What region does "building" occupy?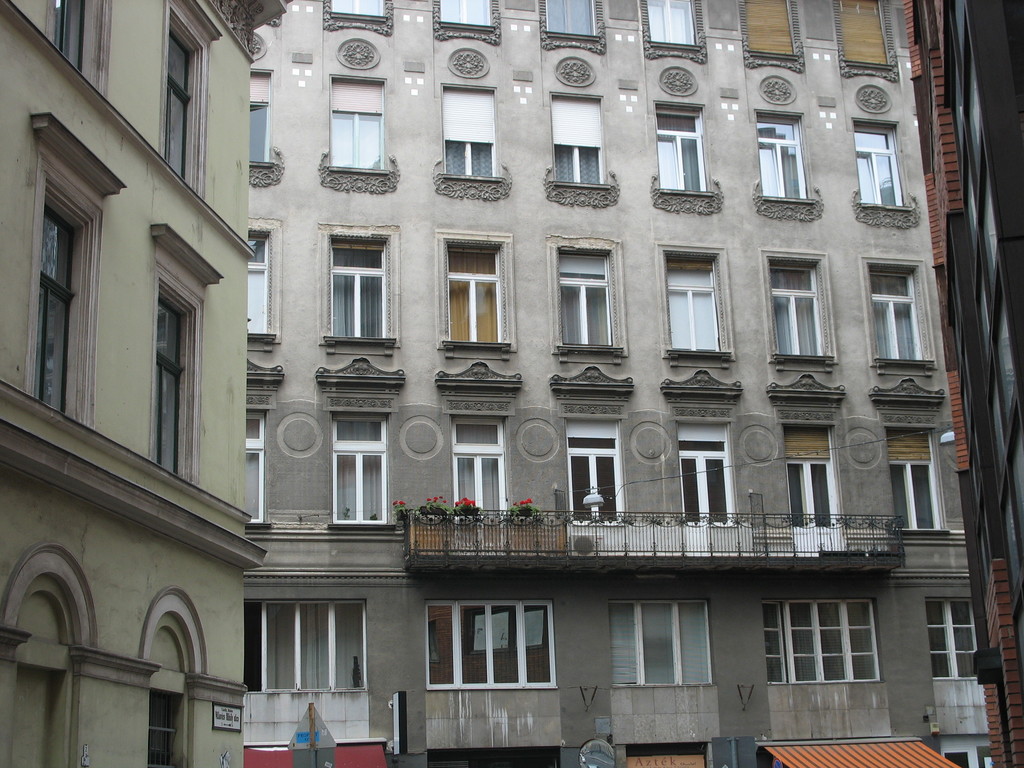
<bbox>904, 0, 1023, 767</bbox>.
